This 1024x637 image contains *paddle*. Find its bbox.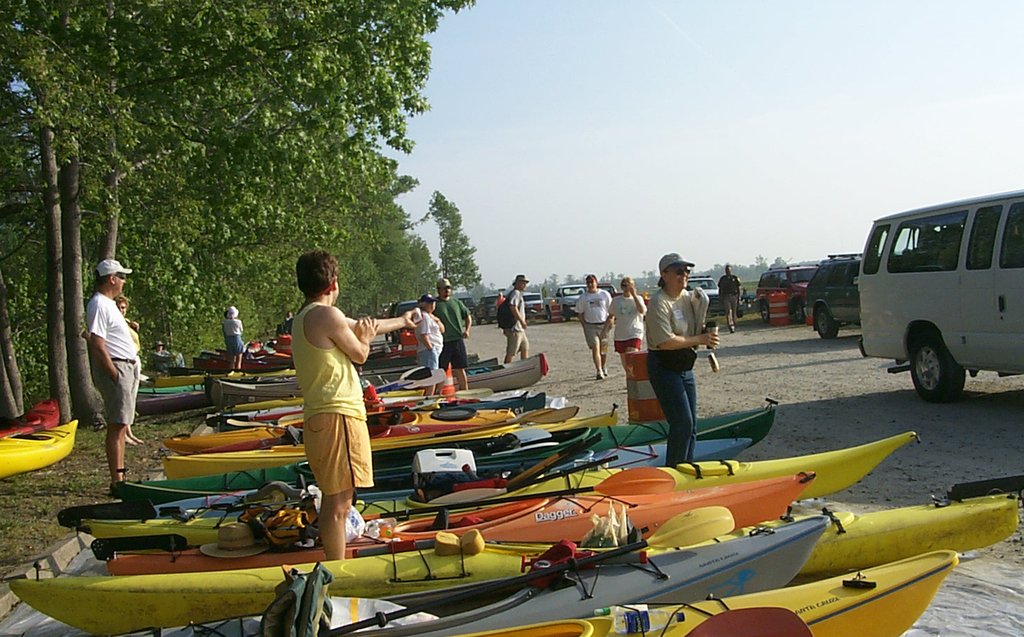
[430, 406, 580, 437].
